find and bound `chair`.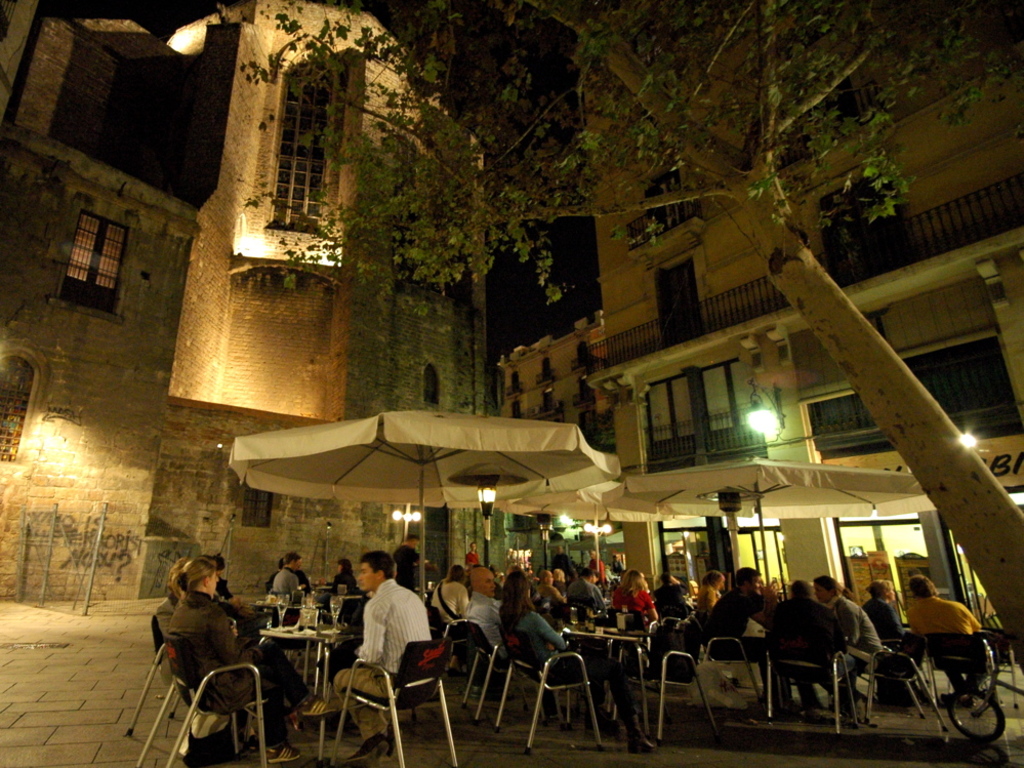
Bound: box=[610, 607, 656, 656].
